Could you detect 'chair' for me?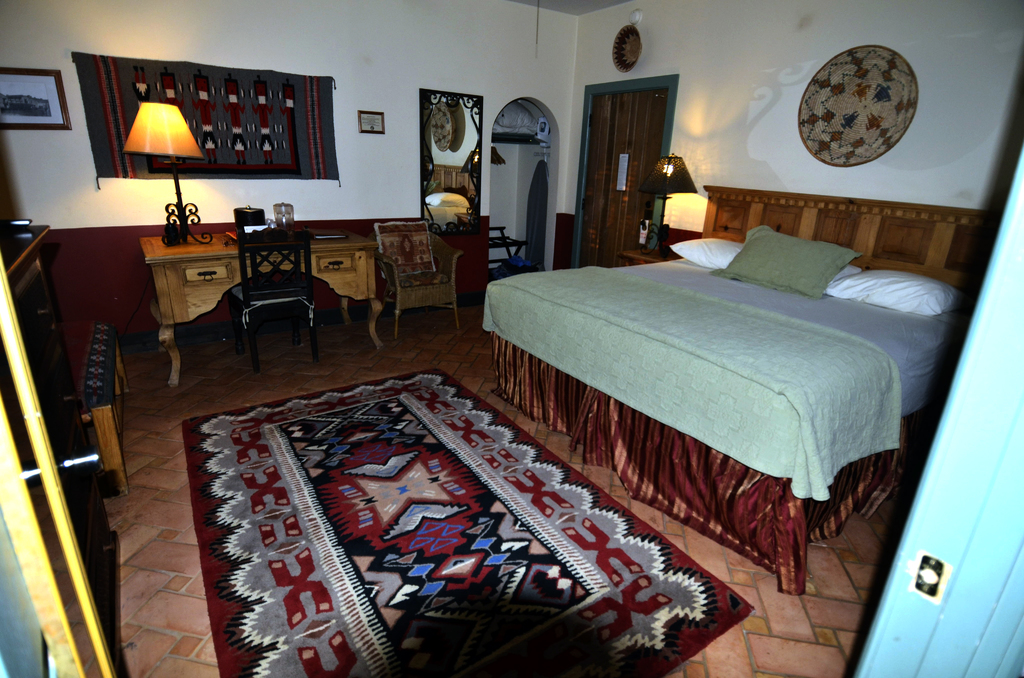
Detection result: [x1=368, y1=213, x2=473, y2=336].
